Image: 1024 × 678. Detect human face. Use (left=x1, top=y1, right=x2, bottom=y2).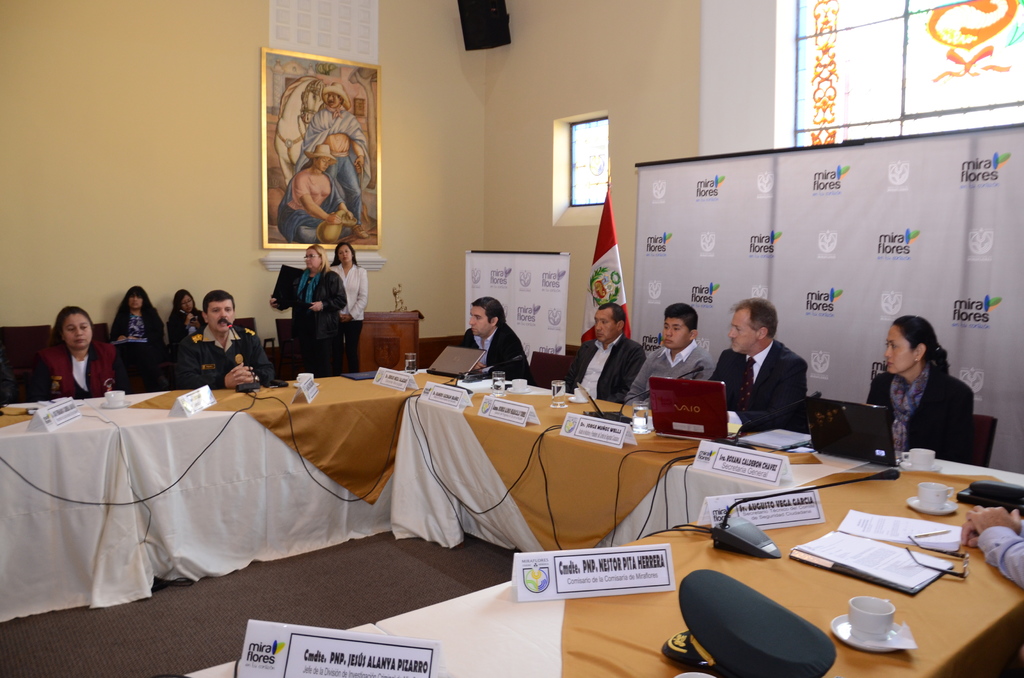
(left=316, top=157, right=330, bottom=170).
